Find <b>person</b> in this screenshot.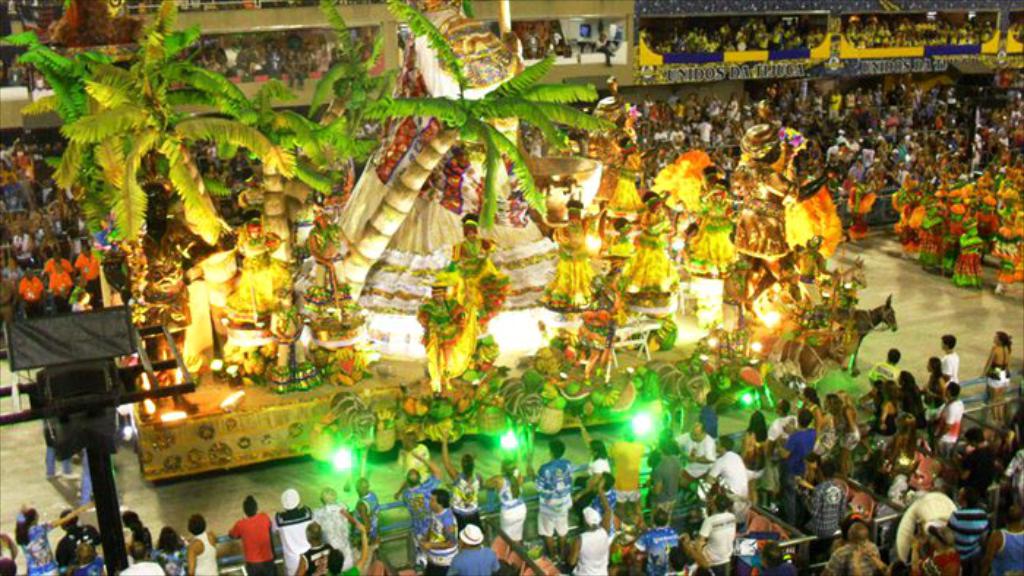
The bounding box for <b>person</b> is [938,333,960,384].
